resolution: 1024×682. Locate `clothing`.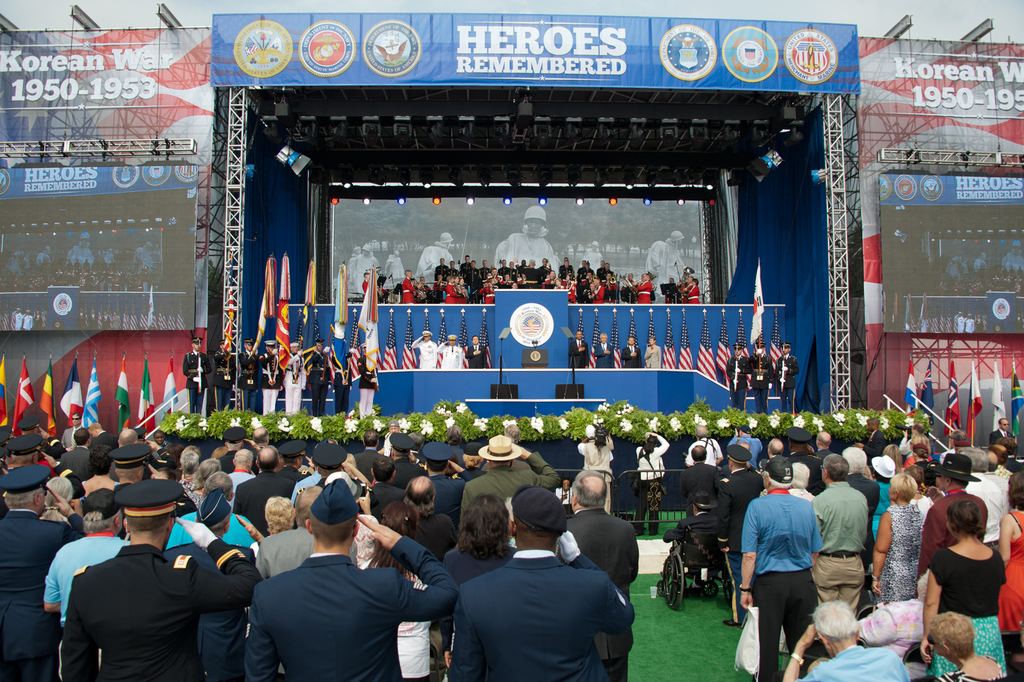
183/485/200/506.
